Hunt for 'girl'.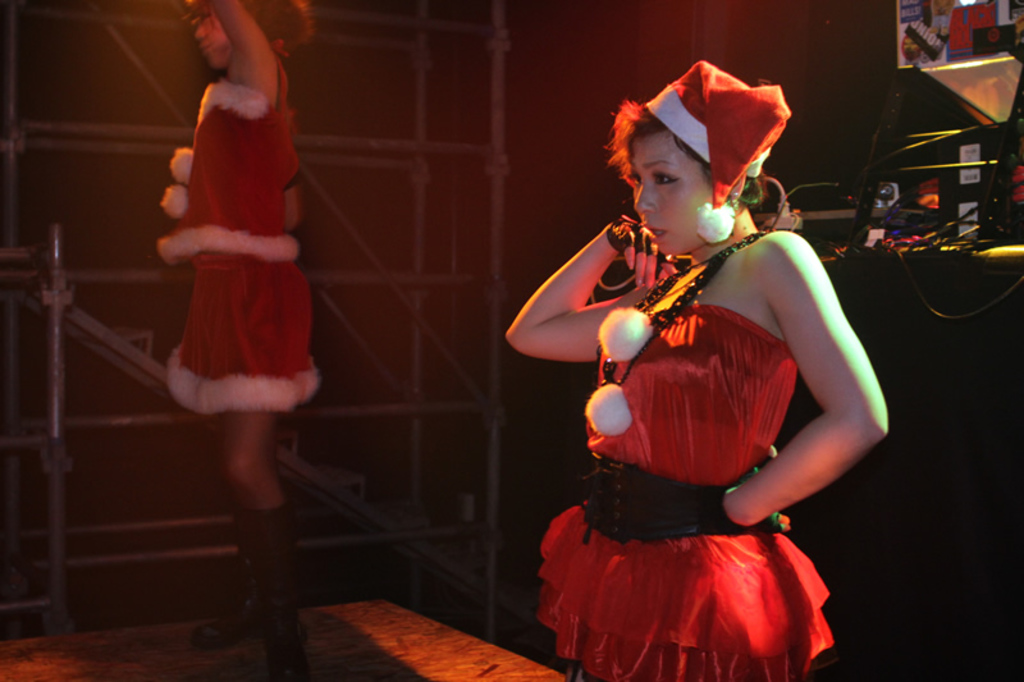
Hunted down at BBox(155, 0, 317, 679).
